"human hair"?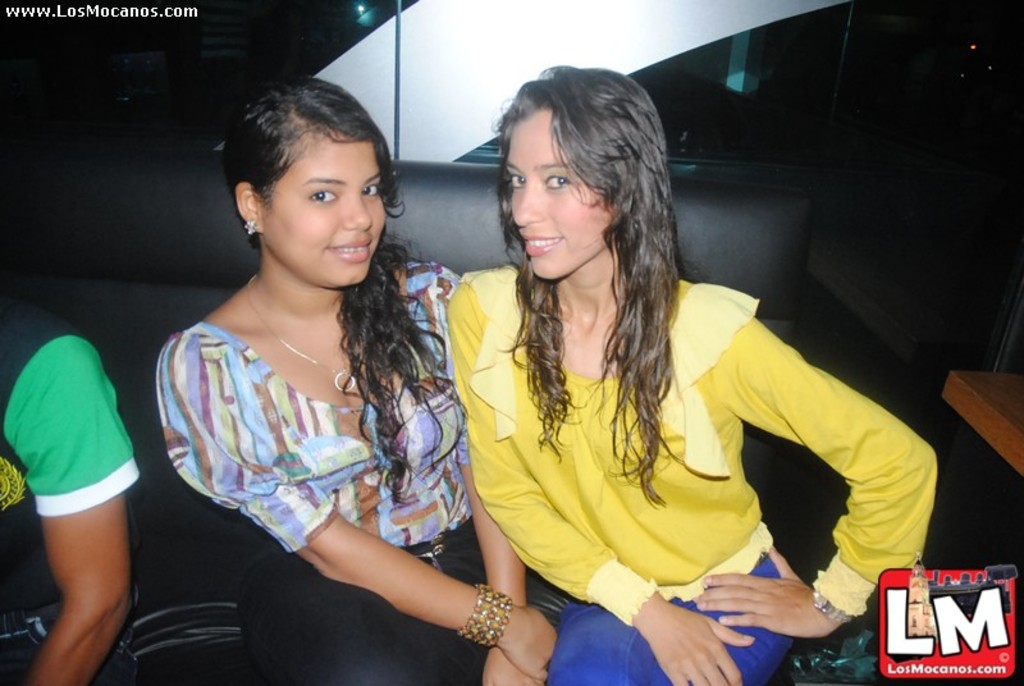
481, 54, 677, 434
